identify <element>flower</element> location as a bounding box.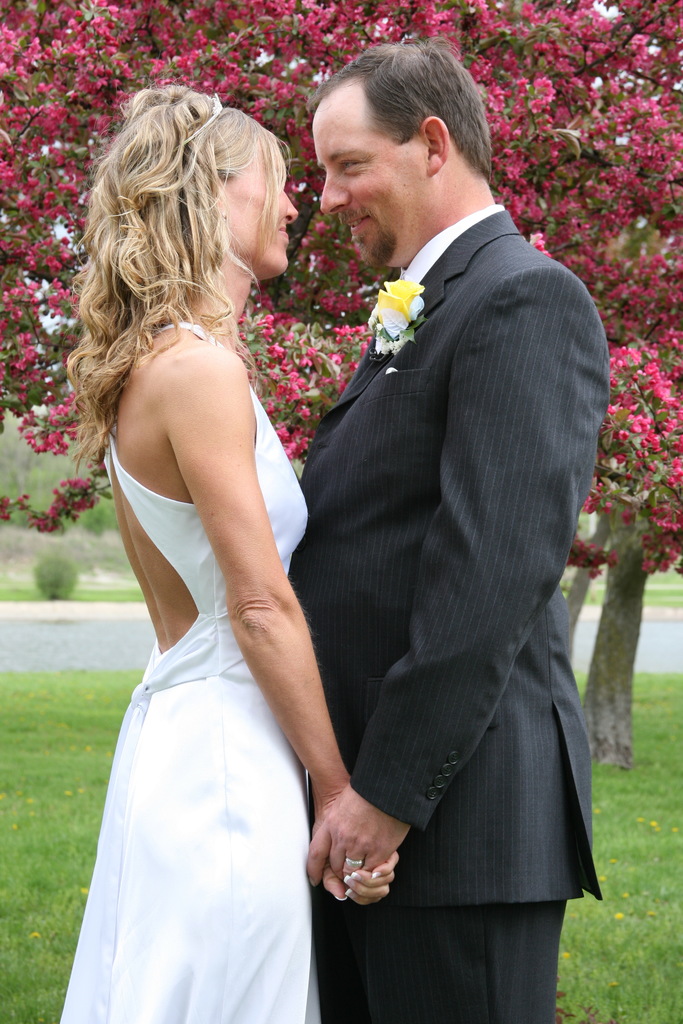
<region>366, 273, 434, 353</region>.
